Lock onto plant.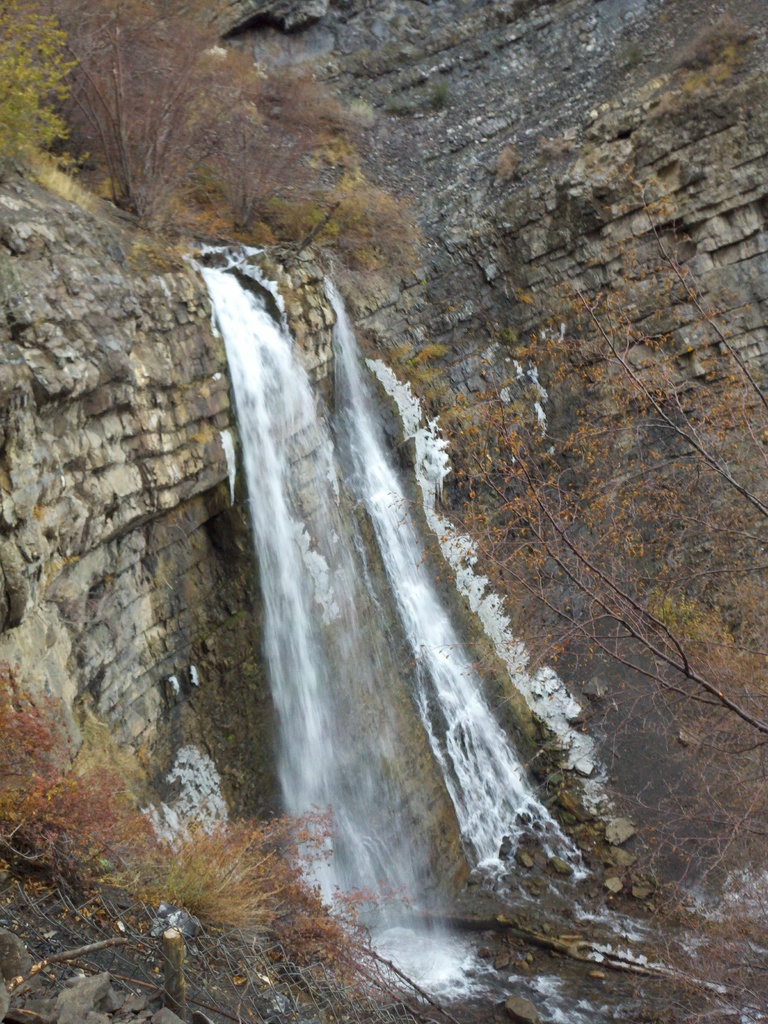
Locked: region(672, 8, 758, 70).
